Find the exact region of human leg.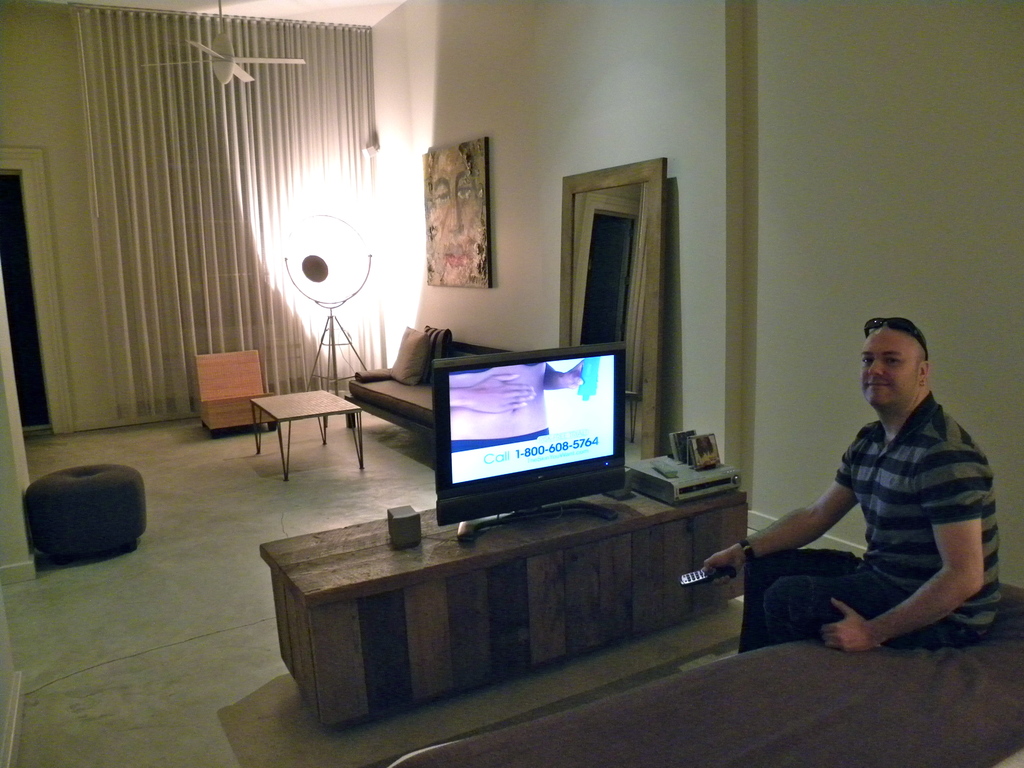
Exact region: (x1=758, y1=578, x2=966, y2=658).
